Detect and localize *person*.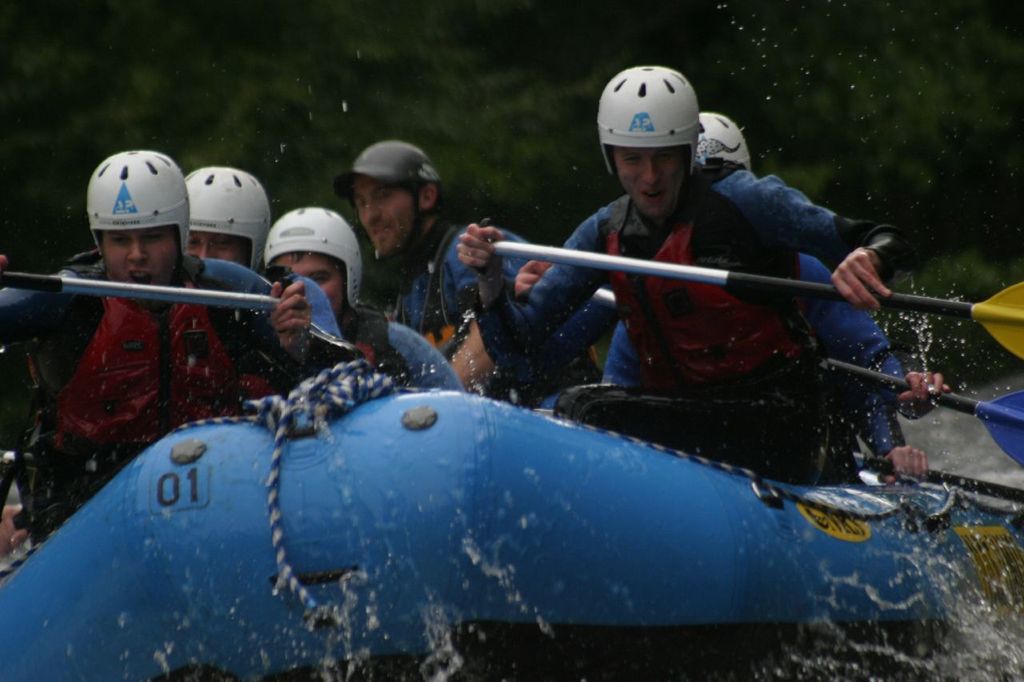
Localized at (182, 162, 270, 283).
